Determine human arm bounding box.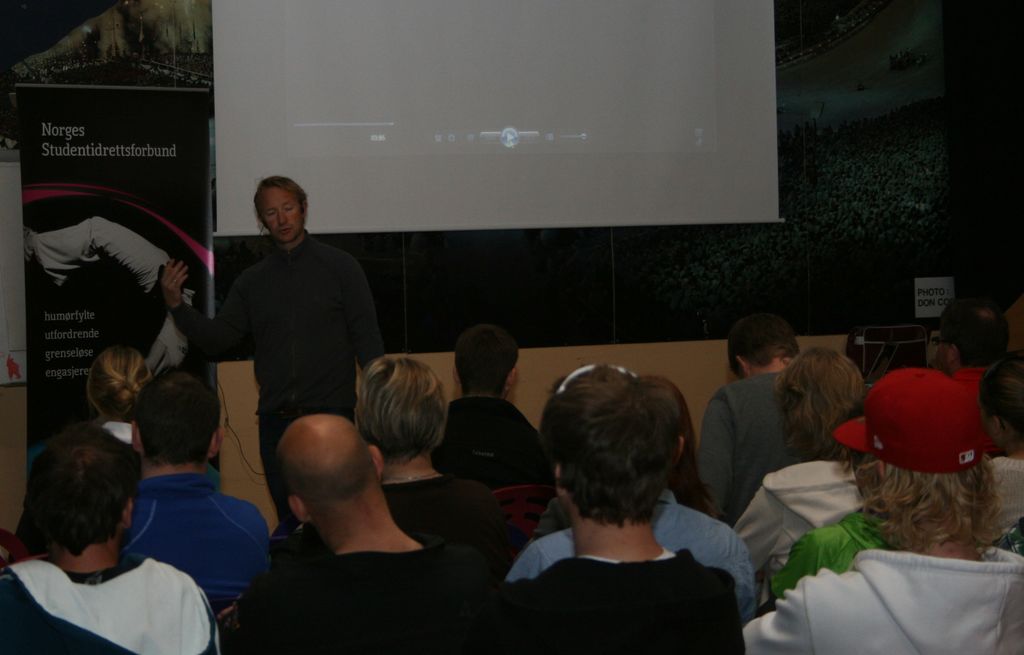
Determined: bbox=(154, 257, 252, 362).
